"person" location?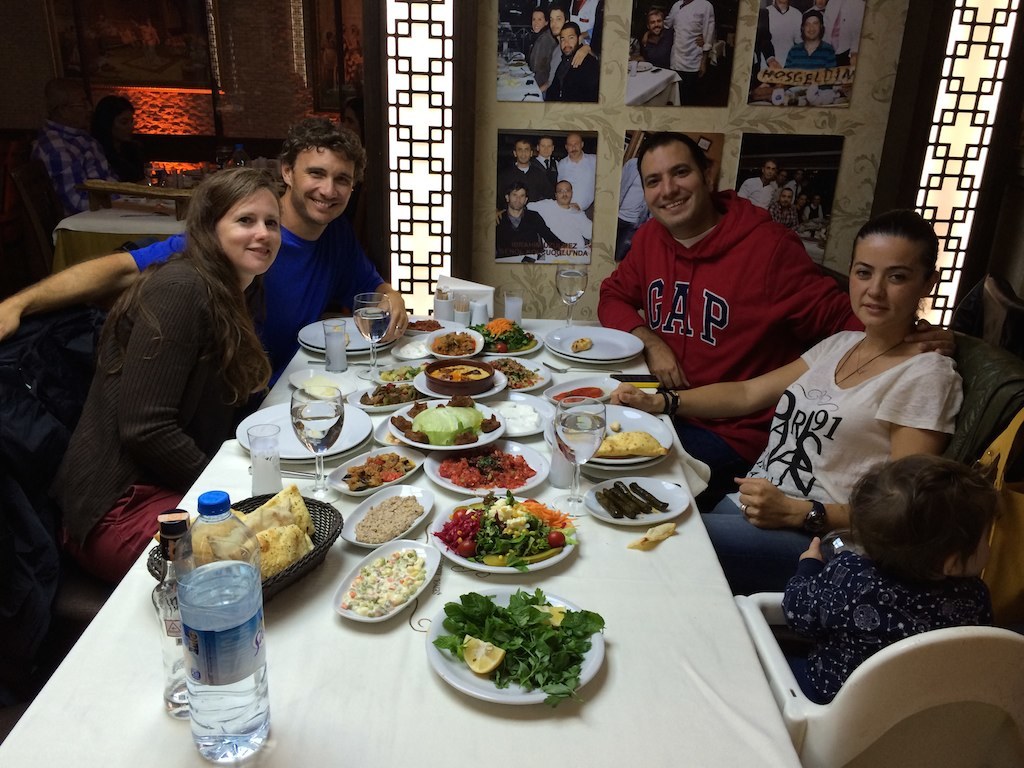
<box>591,129,955,516</box>
